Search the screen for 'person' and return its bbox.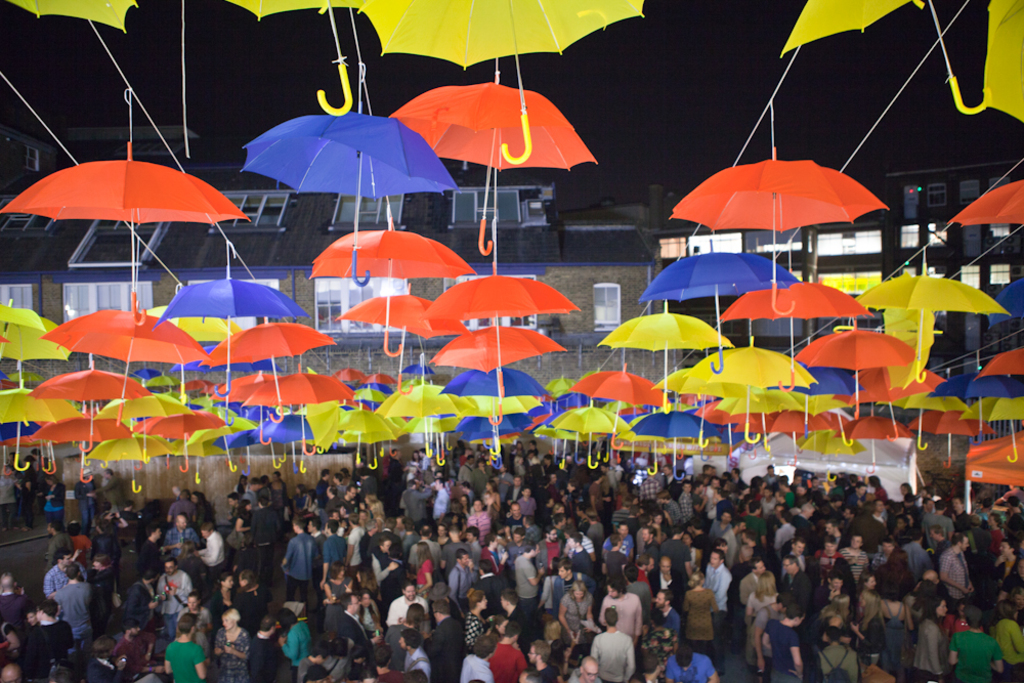
Found: {"left": 234, "top": 570, "right": 270, "bottom": 632}.
